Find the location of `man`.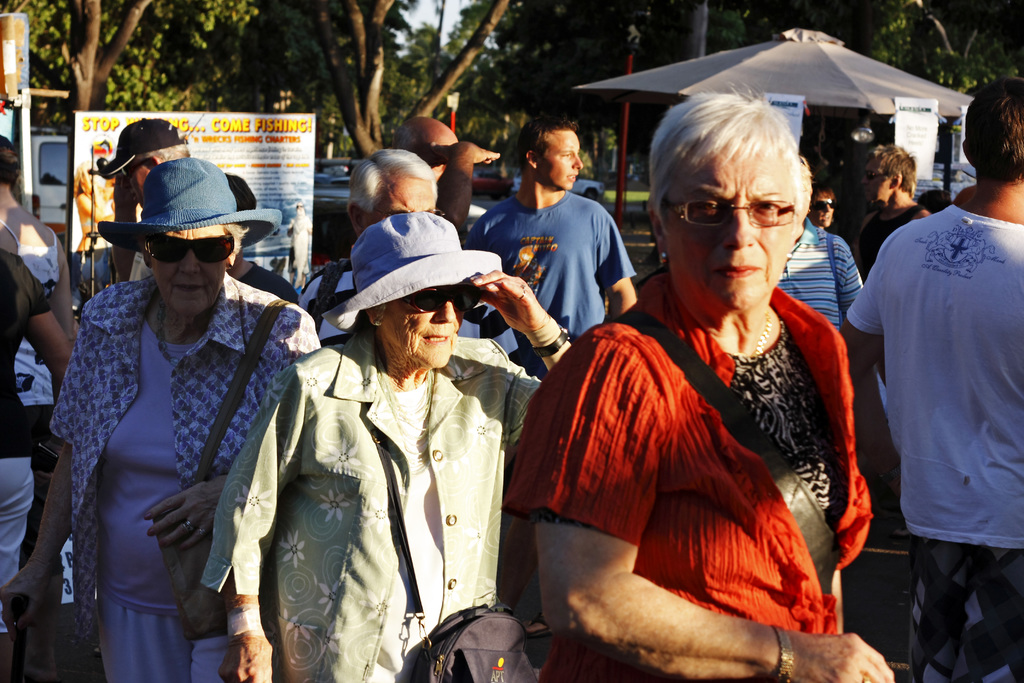
Location: box(461, 110, 644, 377).
